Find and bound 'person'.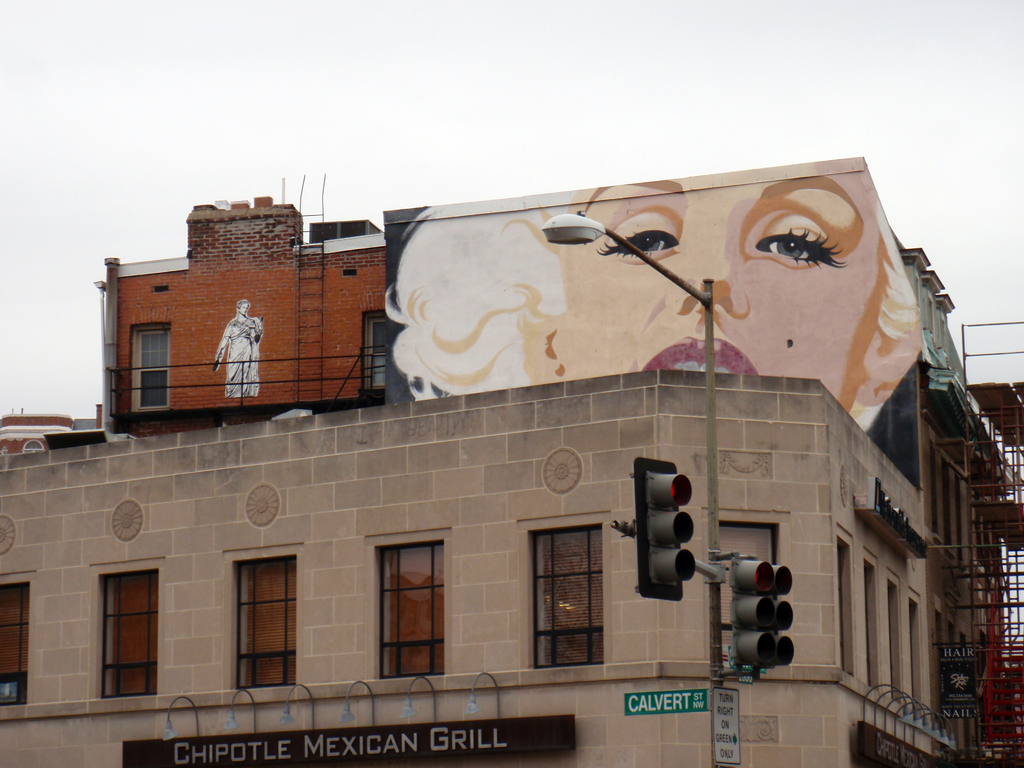
Bound: (388,156,925,433).
